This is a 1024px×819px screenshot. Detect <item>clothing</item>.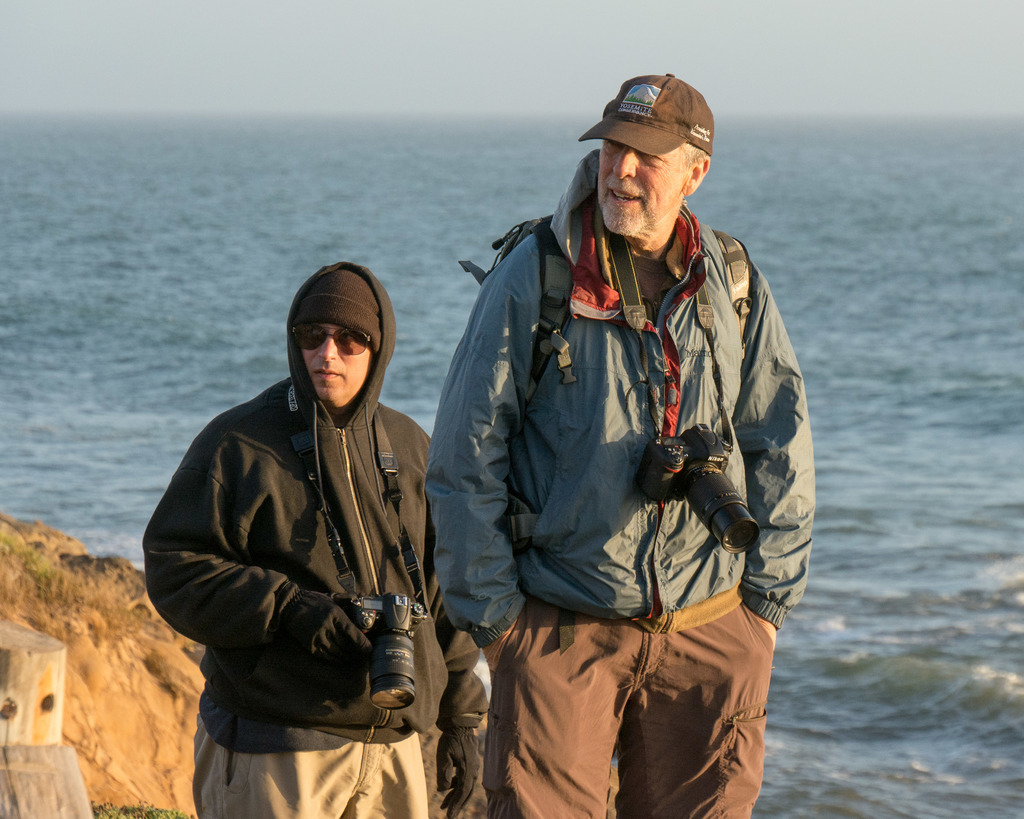
left=426, top=152, right=817, bottom=818.
